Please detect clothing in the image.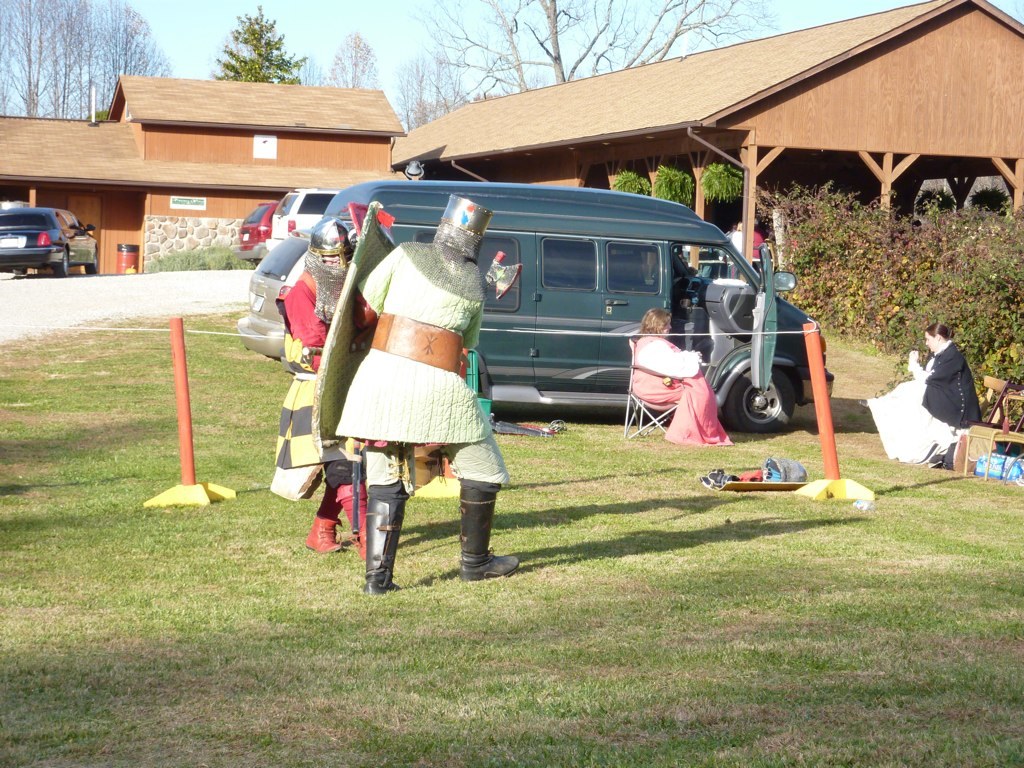
[left=332, top=241, right=505, bottom=484].
